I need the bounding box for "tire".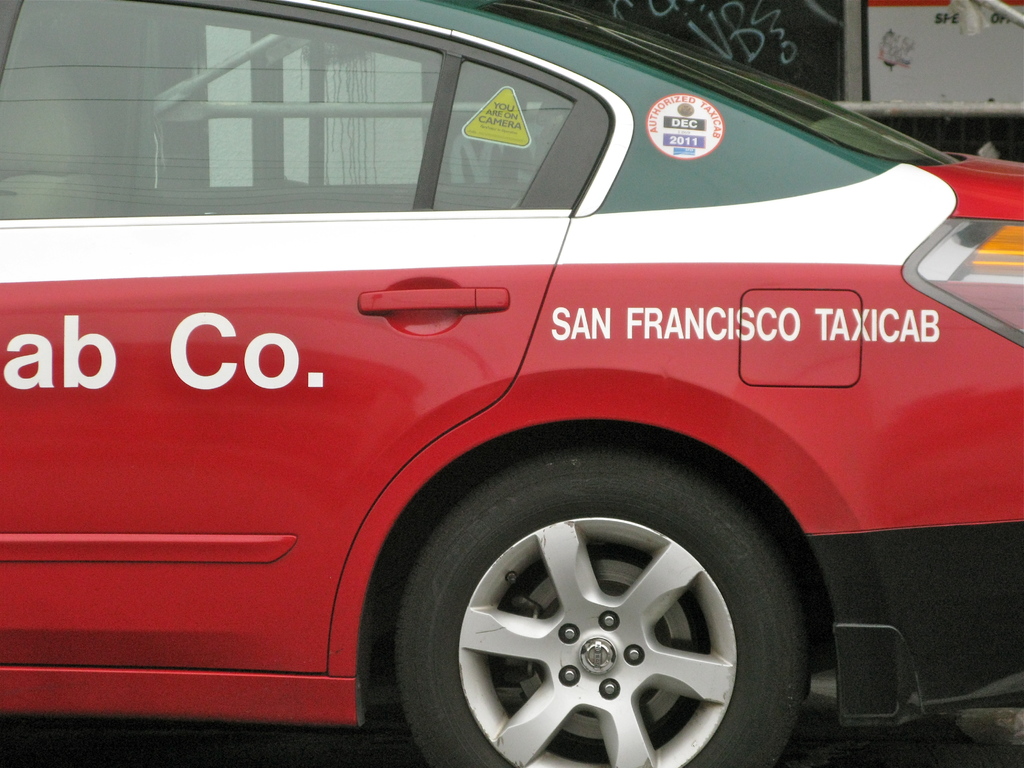
Here it is: Rect(401, 433, 808, 767).
